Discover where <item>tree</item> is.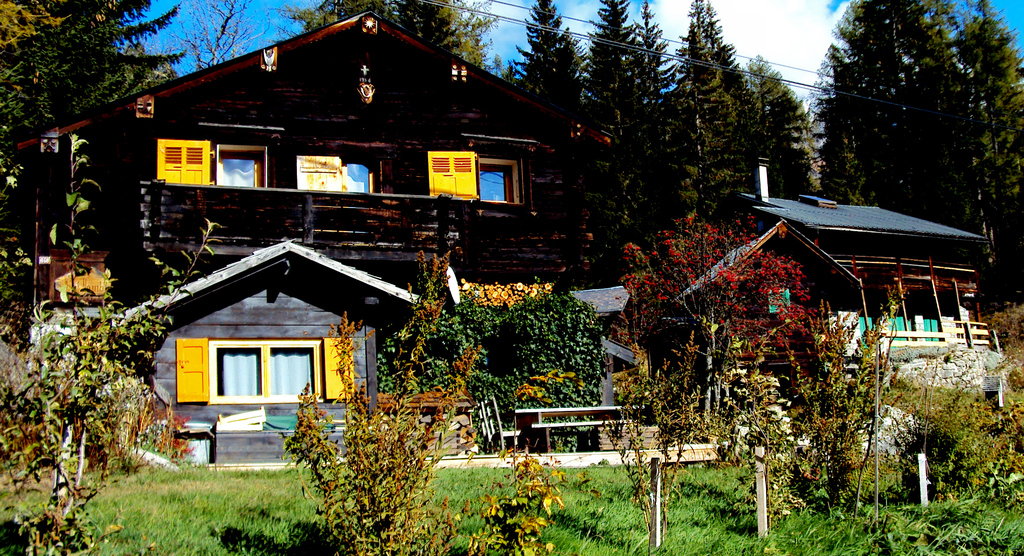
Discovered at l=0, t=0, r=193, b=297.
